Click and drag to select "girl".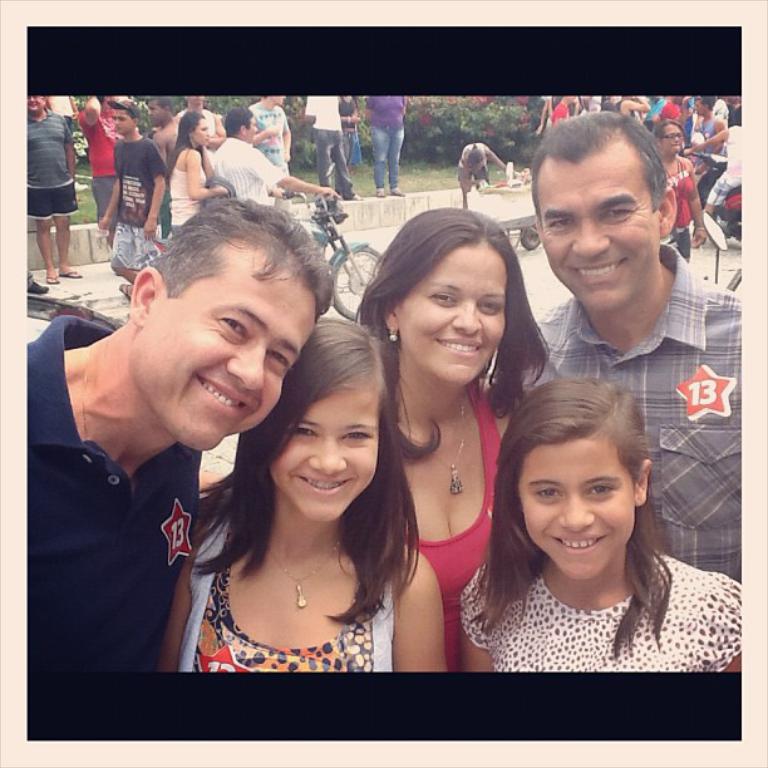
Selection: rect(152, 315, 451, 670).
